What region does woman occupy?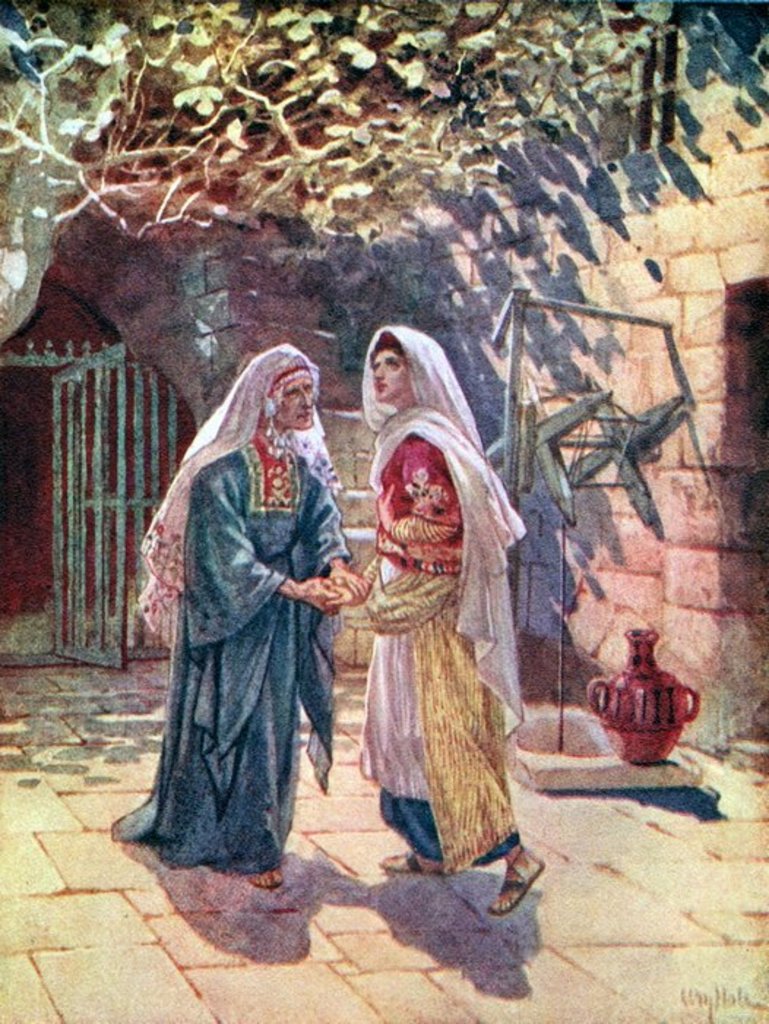
108/347/371/892.
